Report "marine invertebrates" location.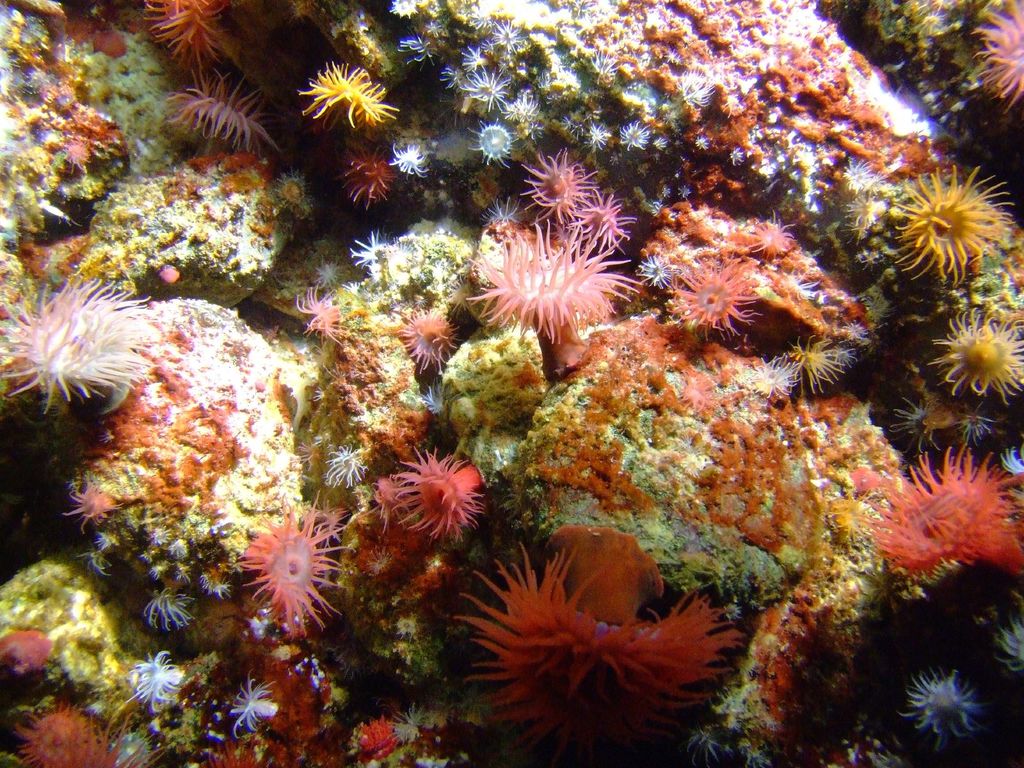
Report: (689, 131, 715, 157).
